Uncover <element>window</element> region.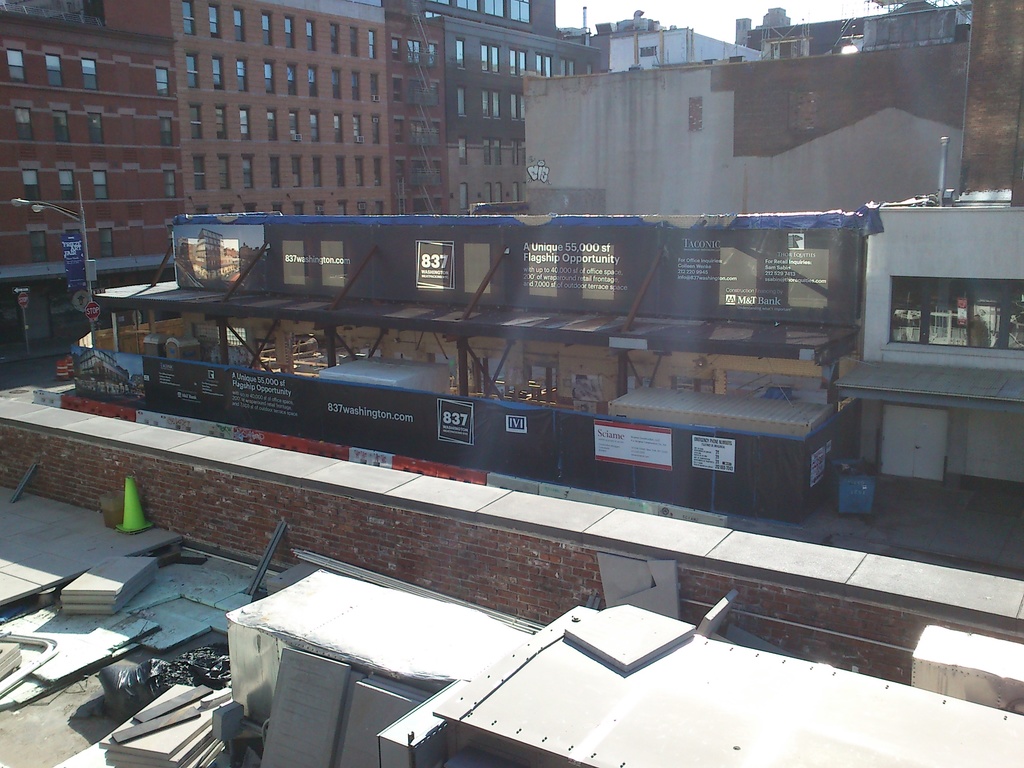
Uncovered: left=169, top=162, right=174, bottom=204.
